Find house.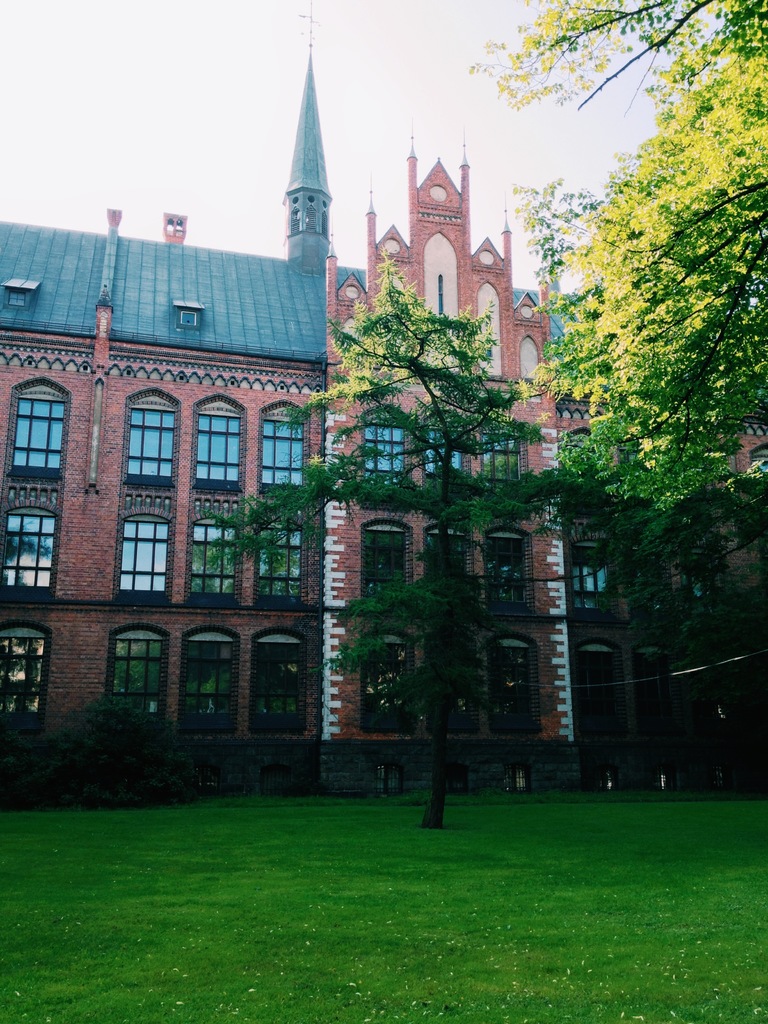
Rect(0, 0, 767, 794).
